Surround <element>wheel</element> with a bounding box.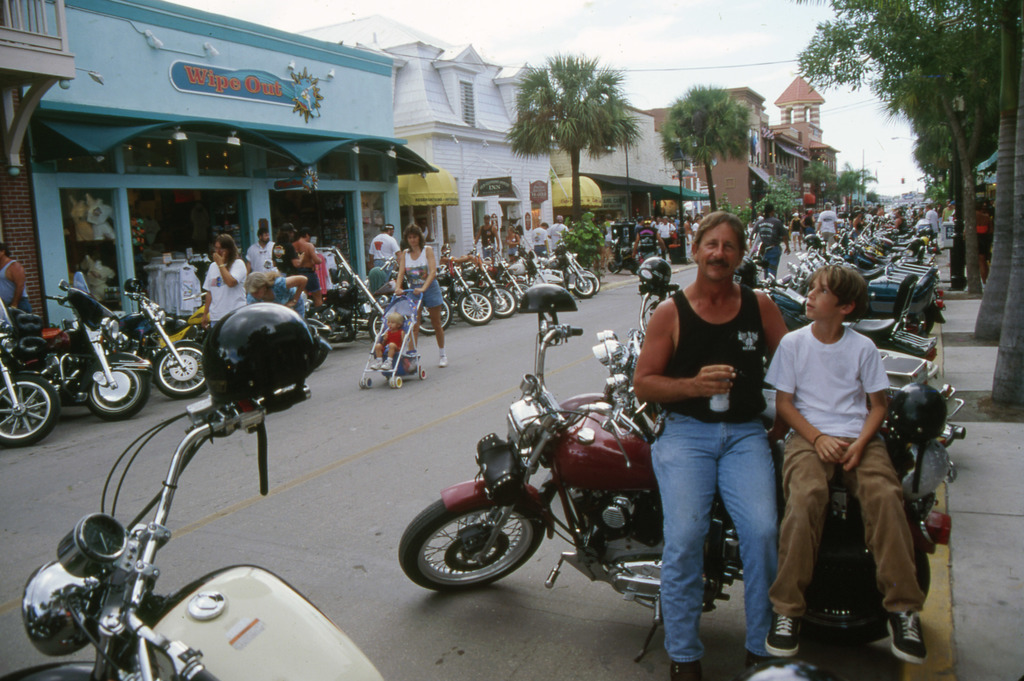
pyautogui.locateOnScreen(926, 313, 938, 332).
